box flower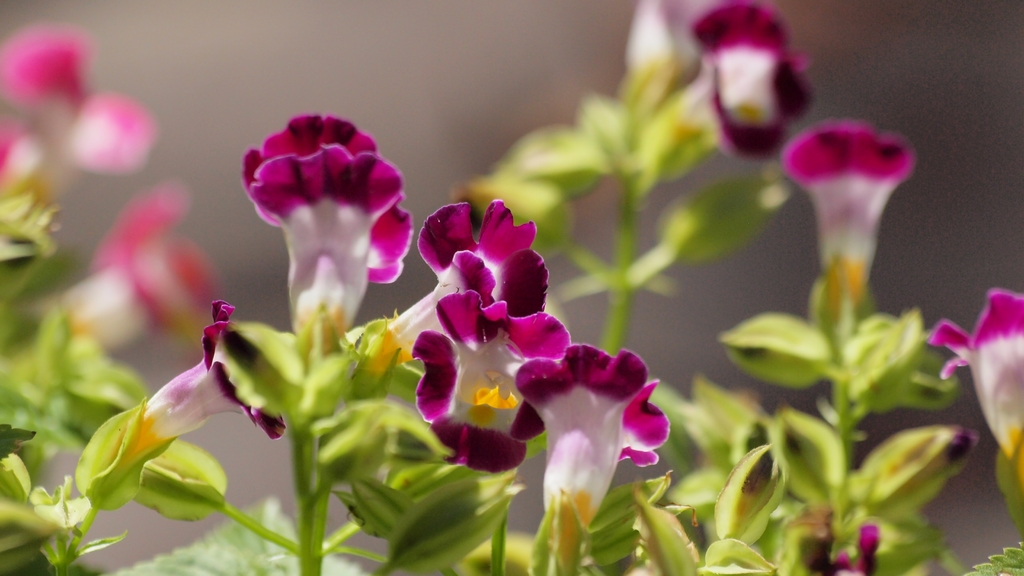
x1=780, y1=120, x2=916, y2=311
